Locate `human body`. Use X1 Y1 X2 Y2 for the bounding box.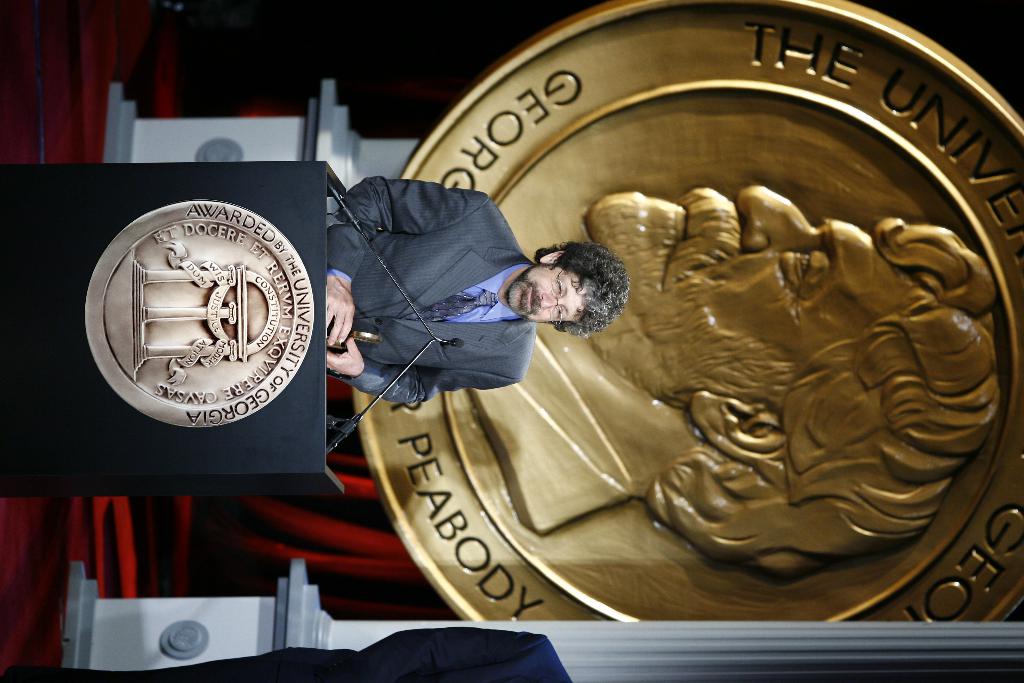
323 175 627 406.
